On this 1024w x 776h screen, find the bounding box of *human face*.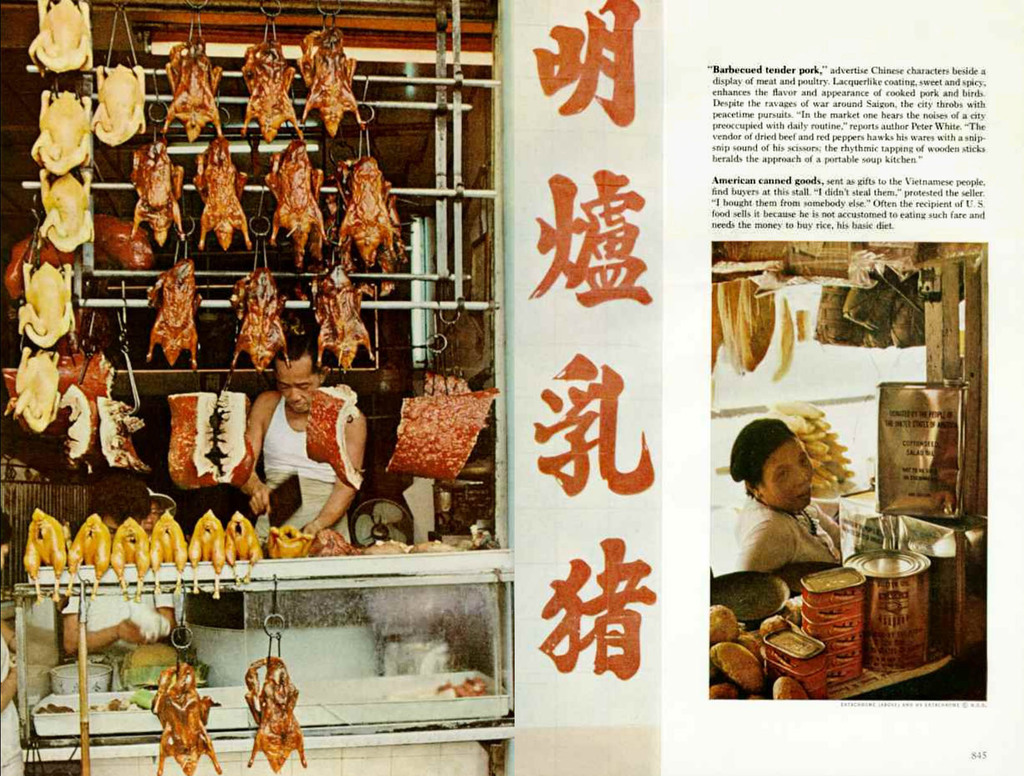
Bounding box: <box>99,515,122,548</box>.
